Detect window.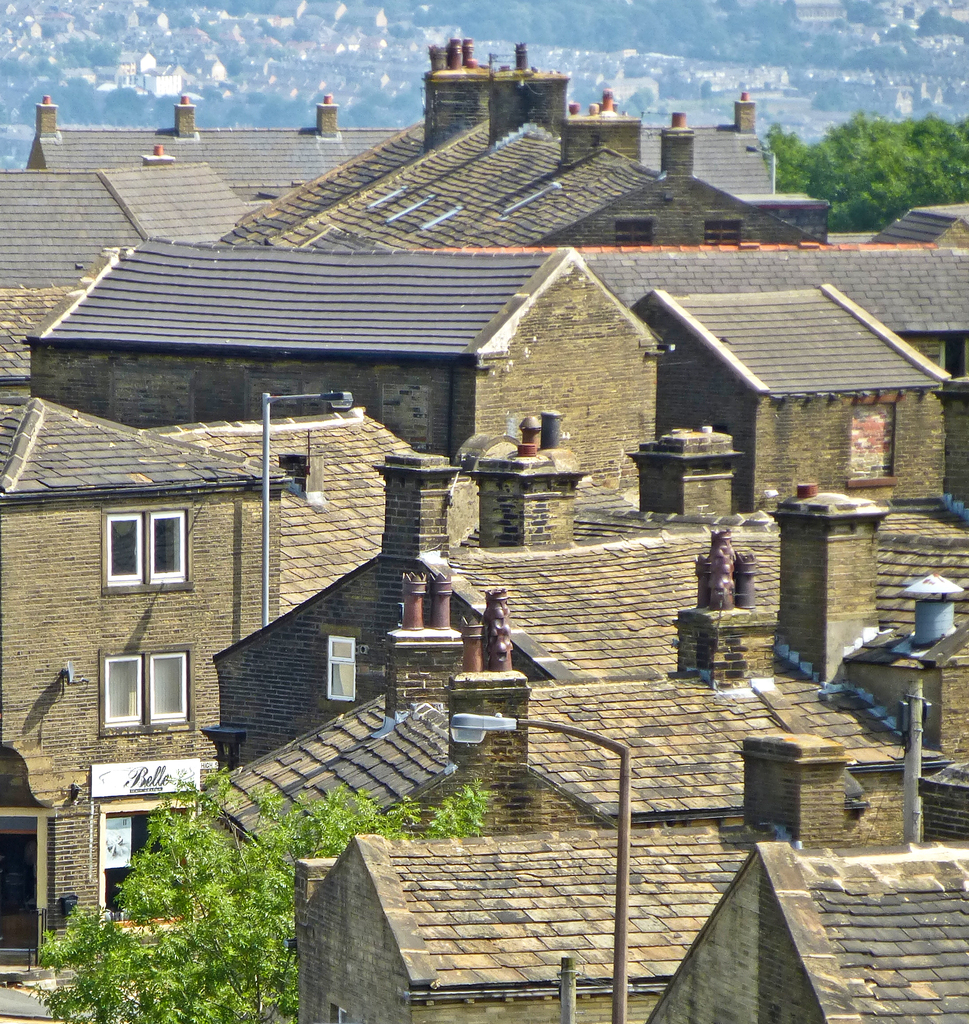
Detected at bbox=(98, 792, 196, 941).
